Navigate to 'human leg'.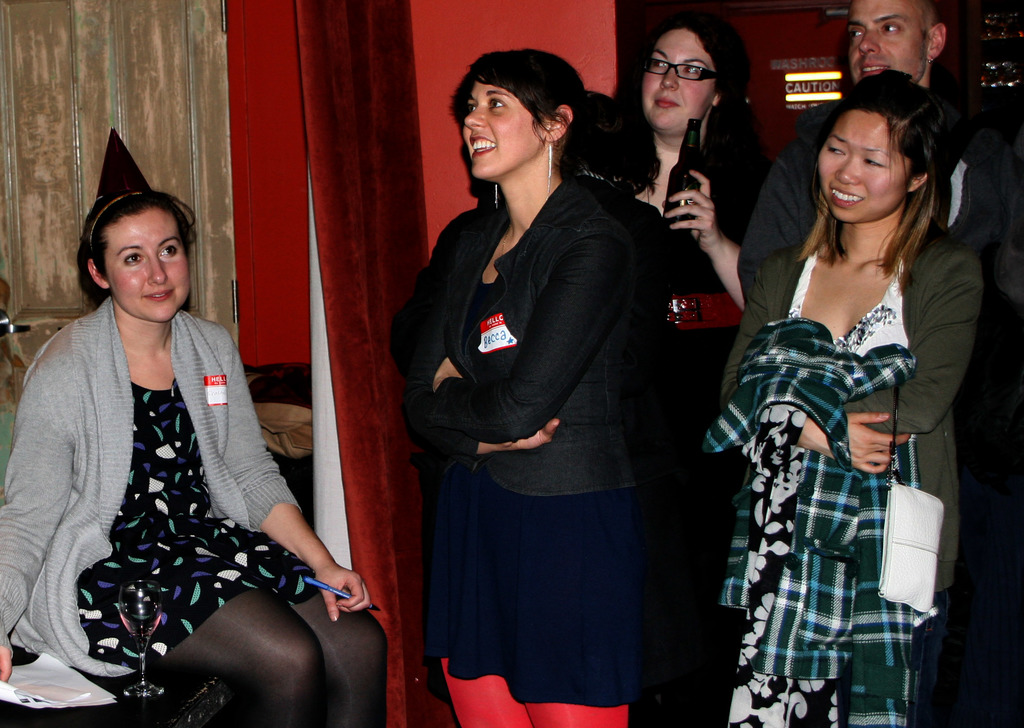
Navigation target: x1=285 y1=582 x2=385 y2=727.
